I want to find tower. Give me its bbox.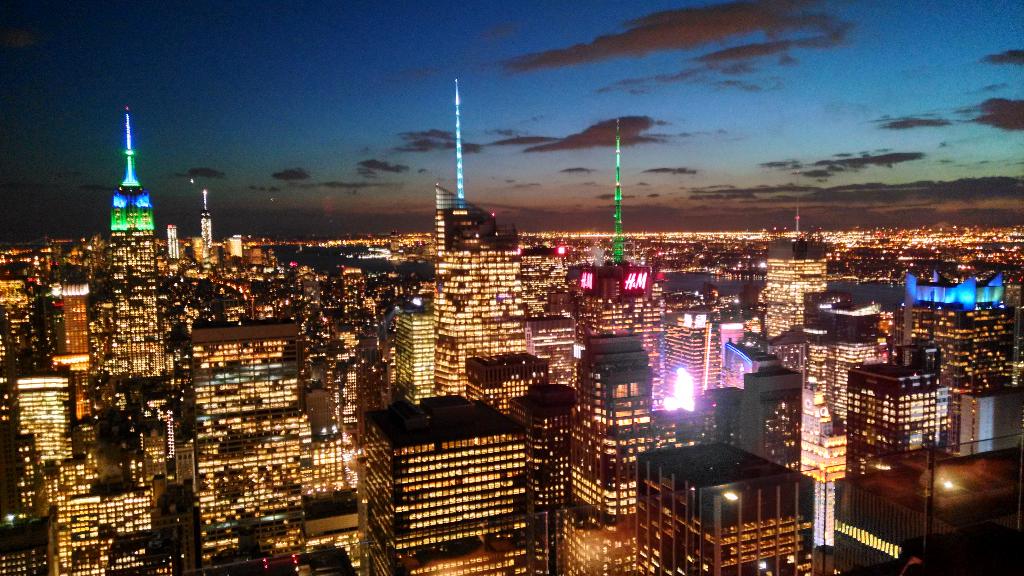
rect(193, 200, 220, 259).
